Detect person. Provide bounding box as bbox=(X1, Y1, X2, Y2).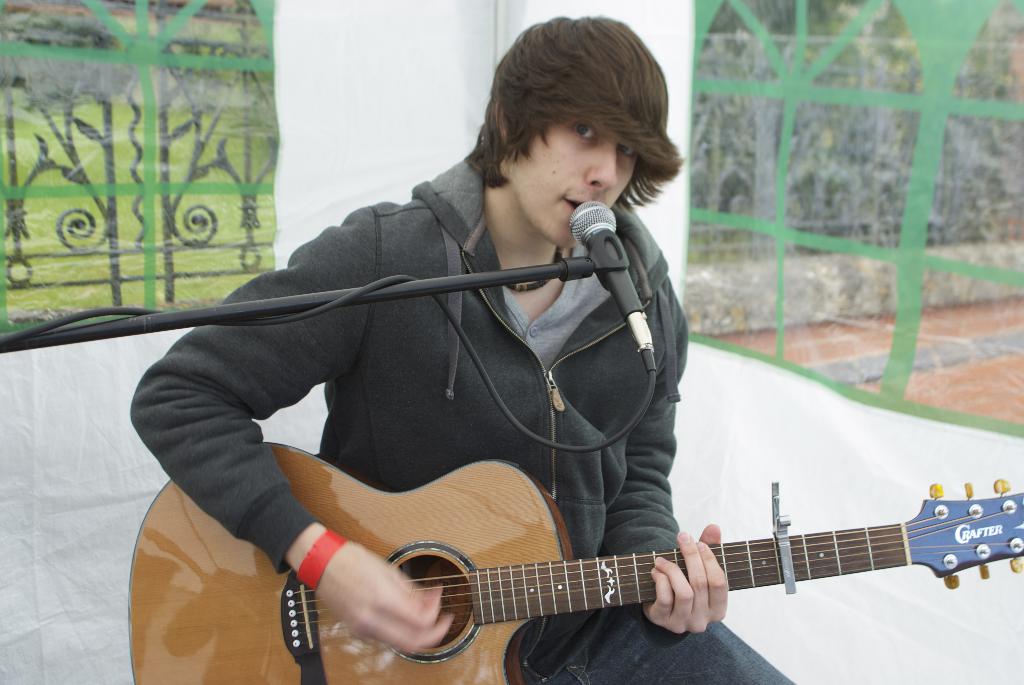
bbox=(131, 16, 800, 684).
